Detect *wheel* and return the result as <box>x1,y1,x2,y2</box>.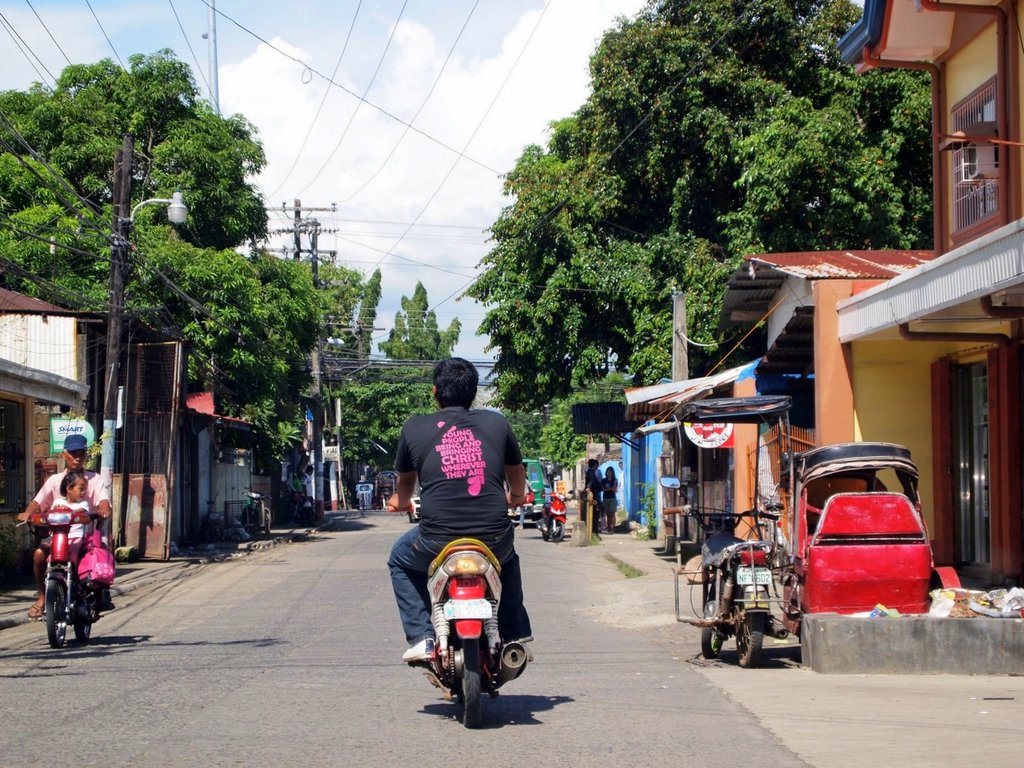
<box>43,581,68,650</box>.
